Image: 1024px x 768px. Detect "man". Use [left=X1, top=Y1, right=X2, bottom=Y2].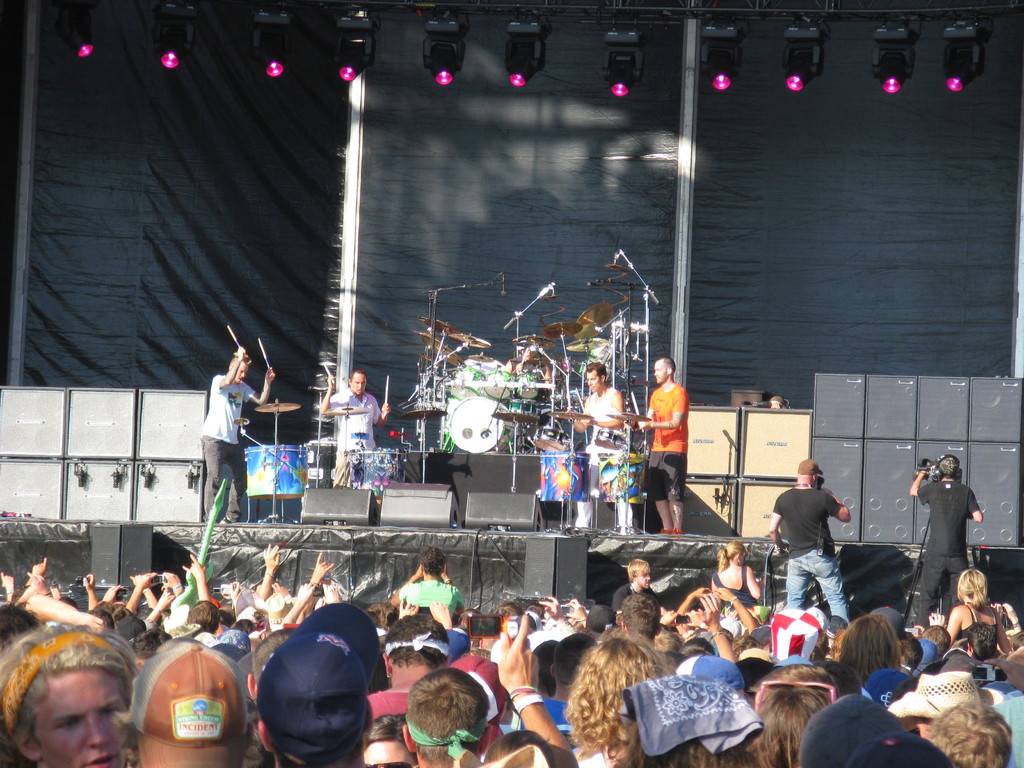
[left=564, top=363, right=634, bottom=535].
